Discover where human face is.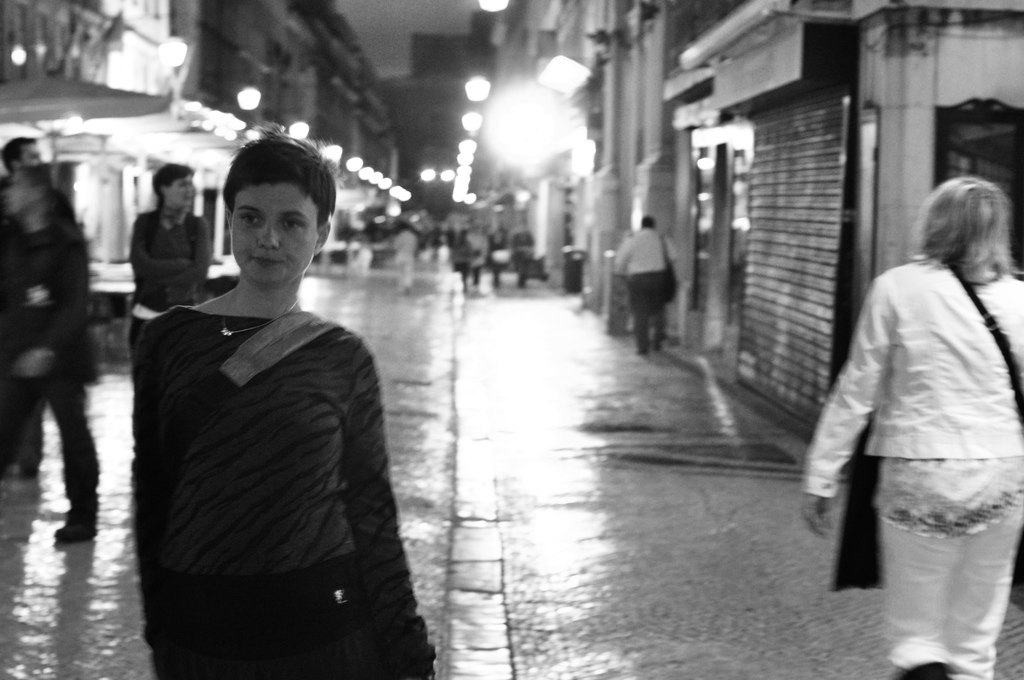
Discovered at (17, 139, 38, 164).
